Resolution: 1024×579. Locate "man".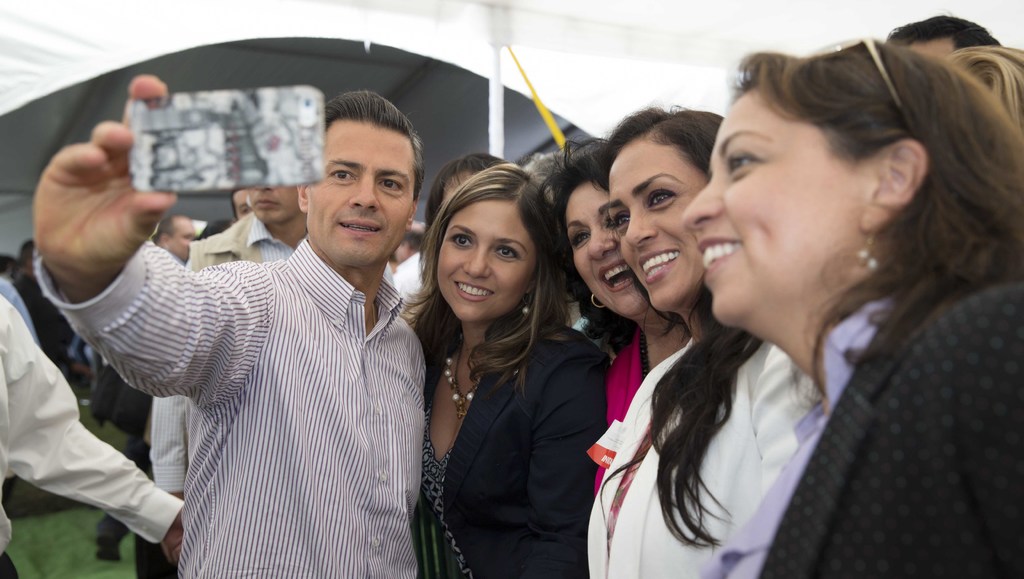
0, 295, 187, 578.
